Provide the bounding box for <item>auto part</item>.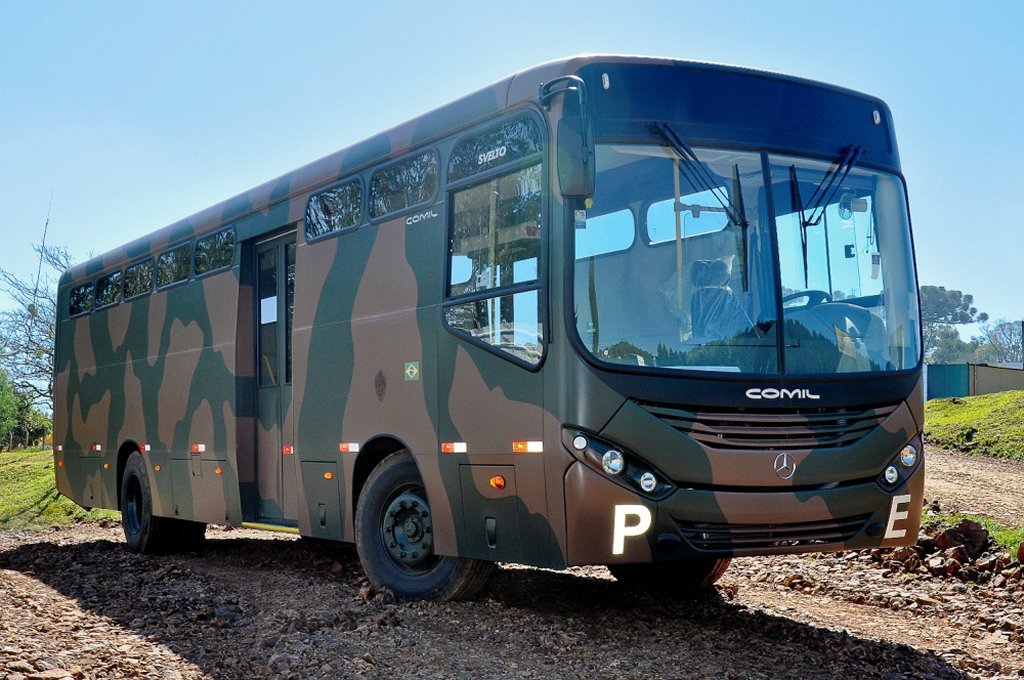
[153,243,199,295].
